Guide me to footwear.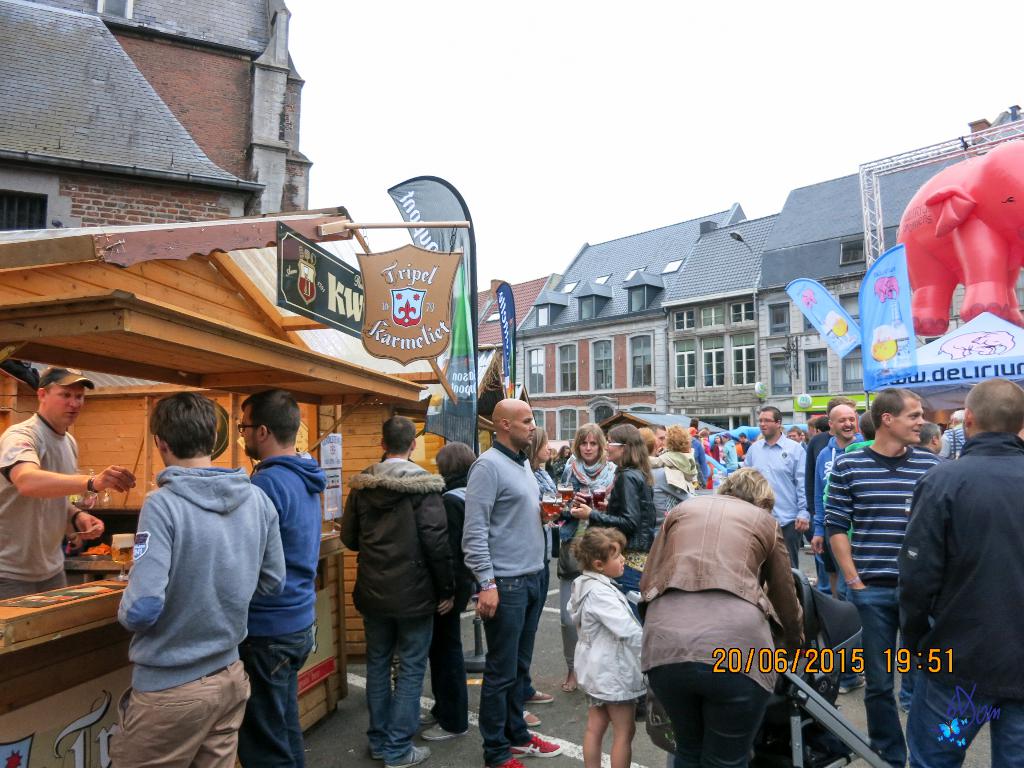
Guidance: x1=526, y1=689, x2=556, y2=704.
